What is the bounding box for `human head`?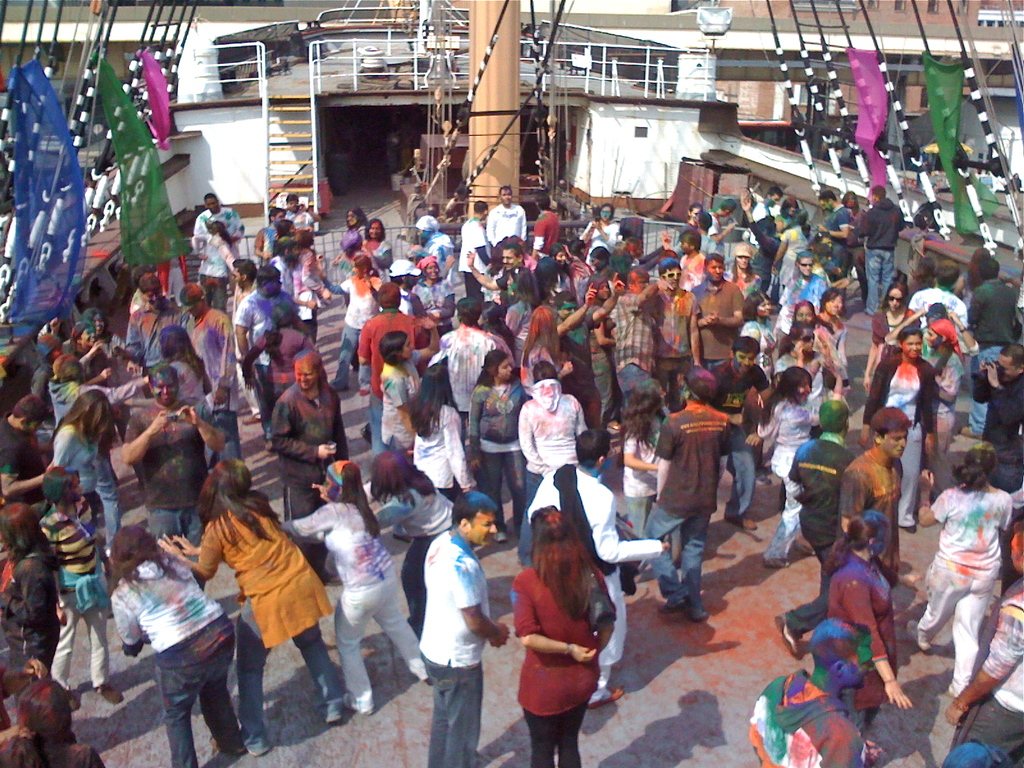
<bbox>813, 230, 832, 249</bbox>.
